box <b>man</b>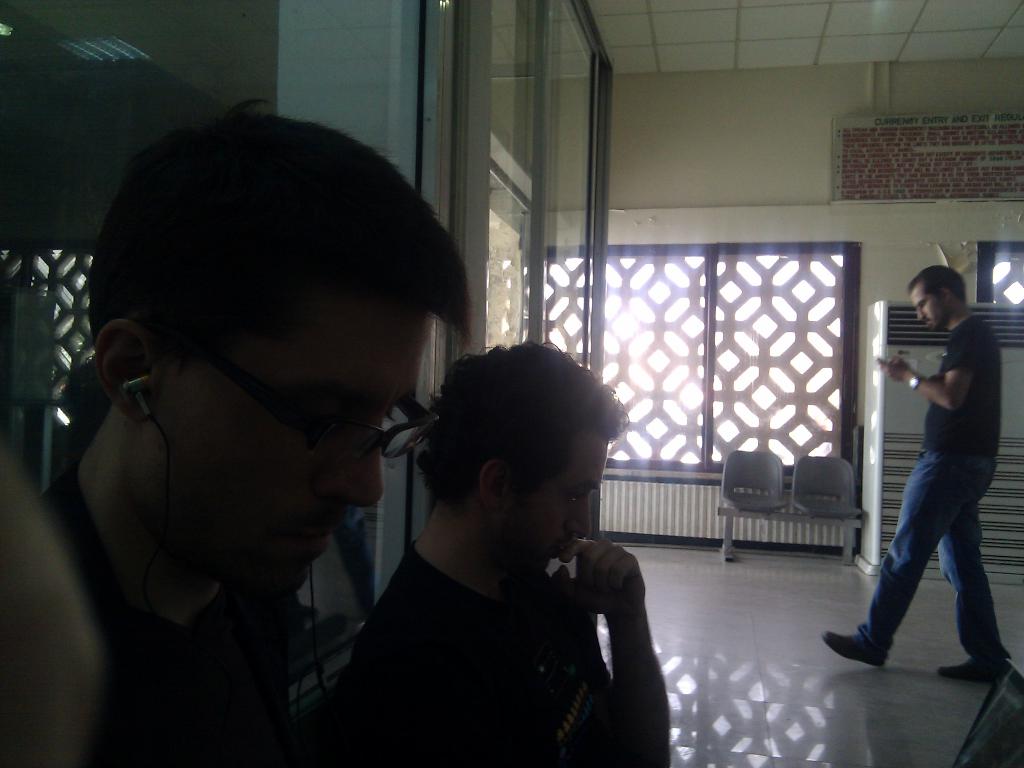
bbox=[817, 262, 1023, 683]
